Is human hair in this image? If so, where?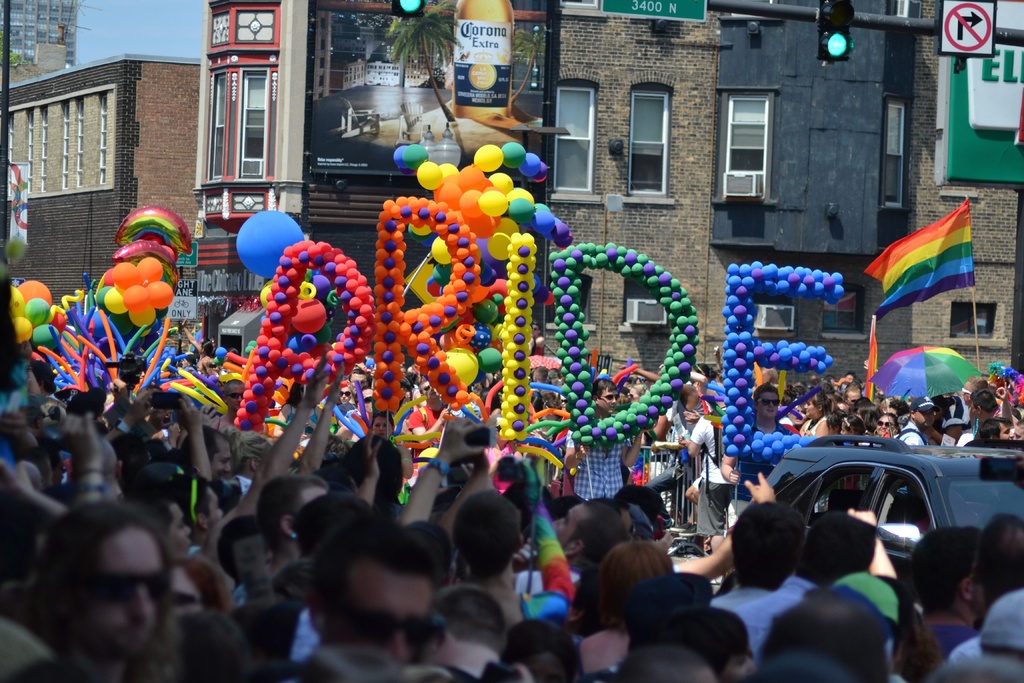
Yes, at Rect(0, 619, 60, 664).
